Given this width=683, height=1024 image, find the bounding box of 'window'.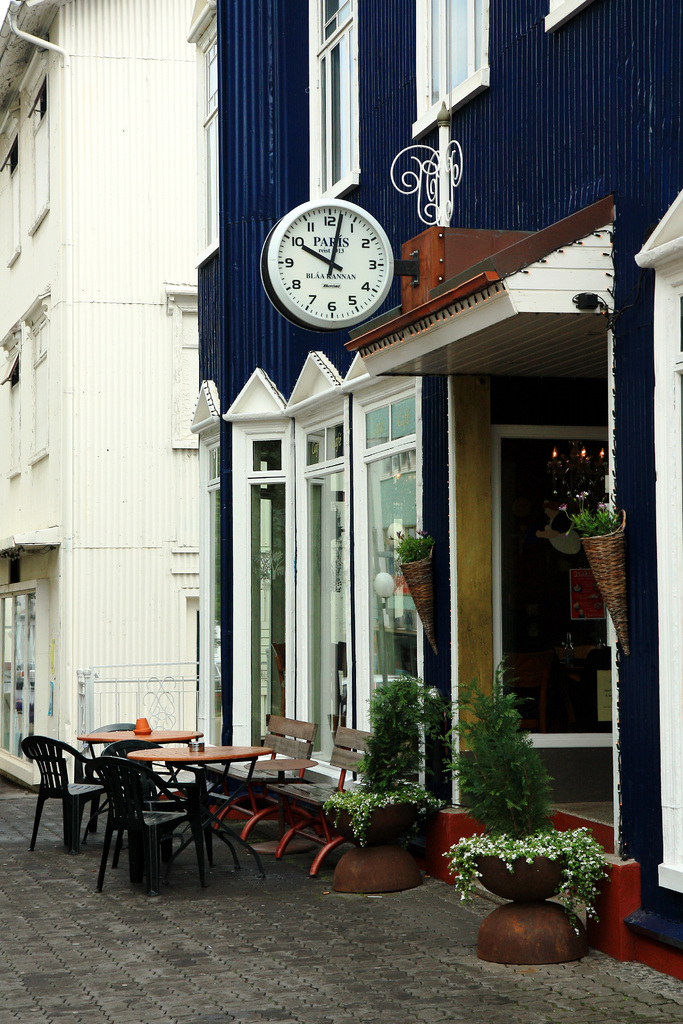
left=302, top=0, right=358, bottom=209.
